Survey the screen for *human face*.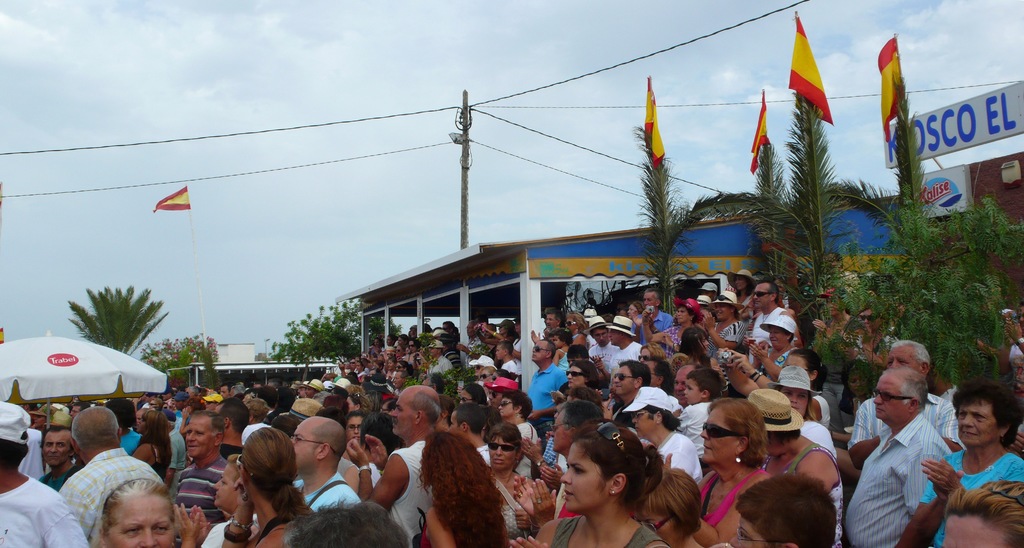
Survey found: crop(765, 439, 784, 456).
